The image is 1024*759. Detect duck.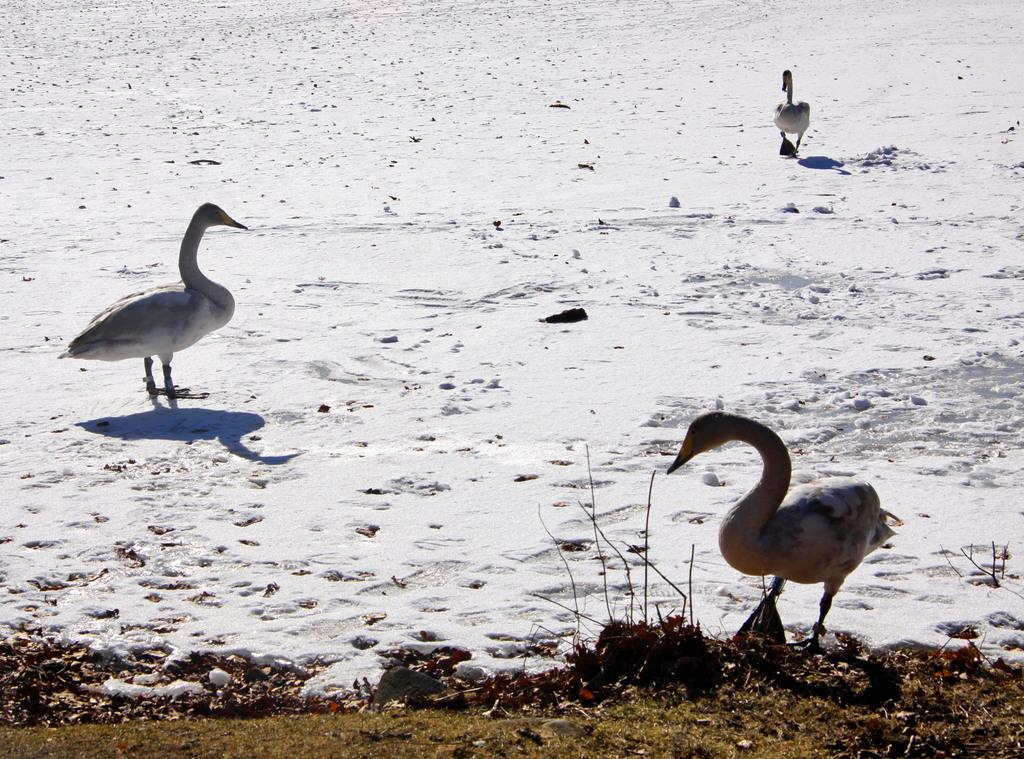
Detection: rect(45, 194, 251, 390).
